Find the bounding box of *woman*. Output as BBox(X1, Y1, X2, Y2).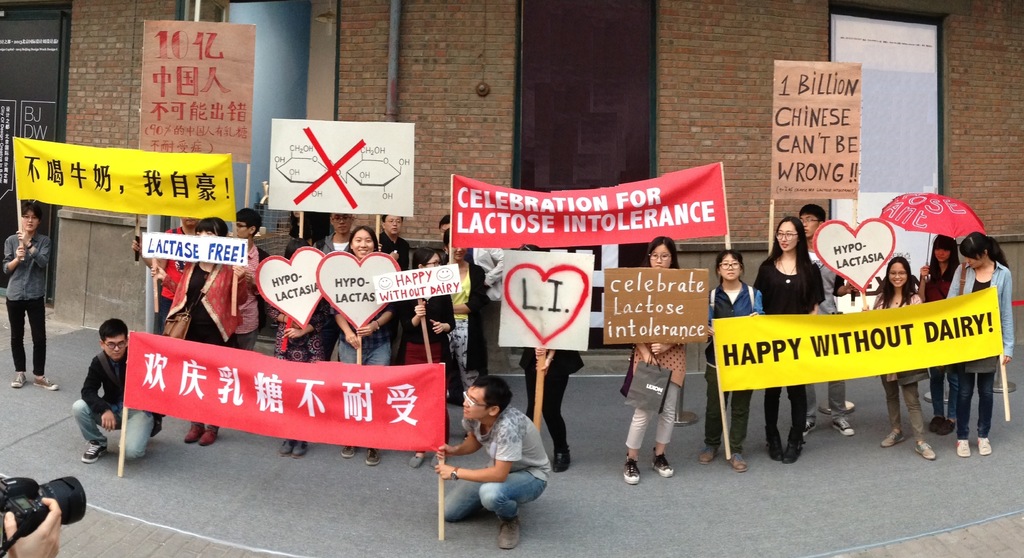
BBox(929, 226, 1014, 461).
